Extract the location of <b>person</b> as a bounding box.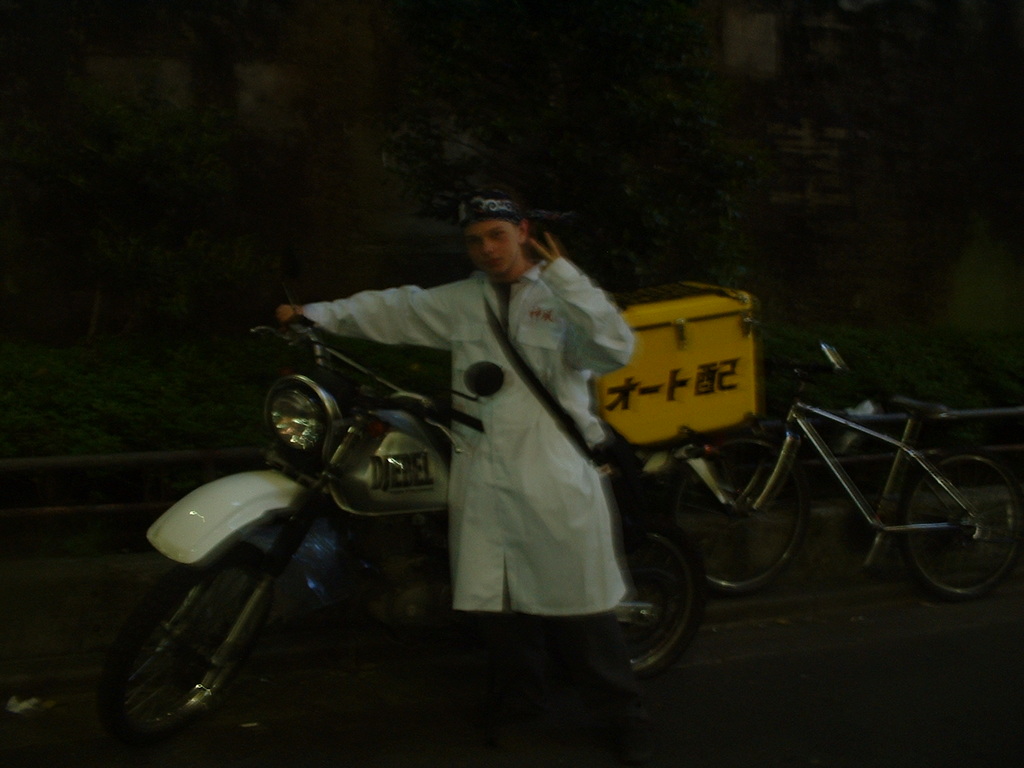
detection(296, 225, 617, 744).
